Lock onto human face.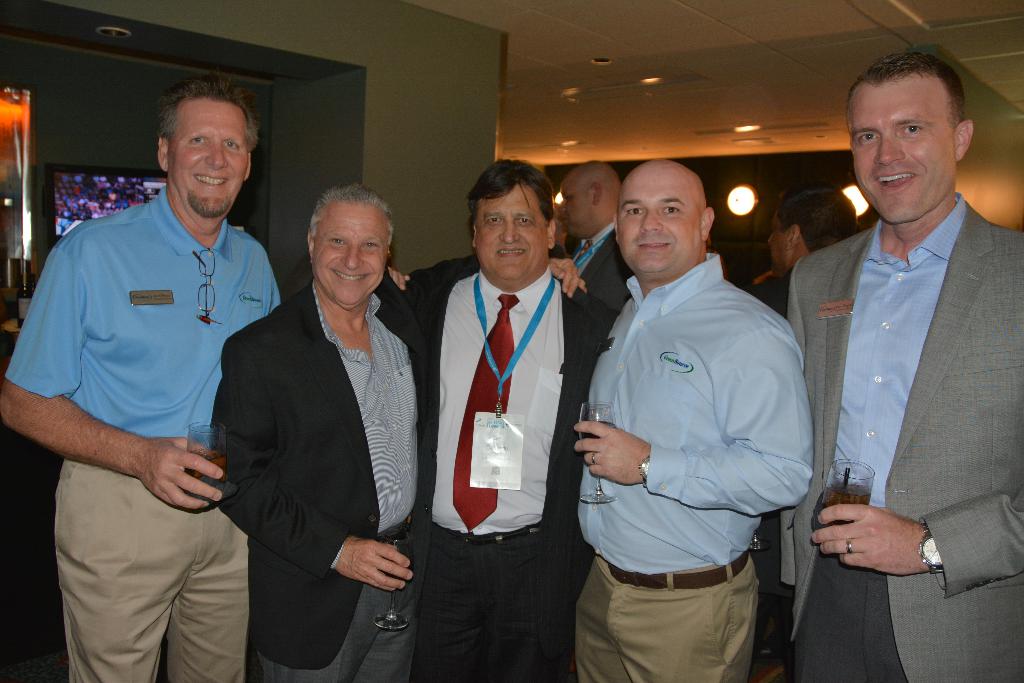
Locked: 476, 194, 547, 278.
